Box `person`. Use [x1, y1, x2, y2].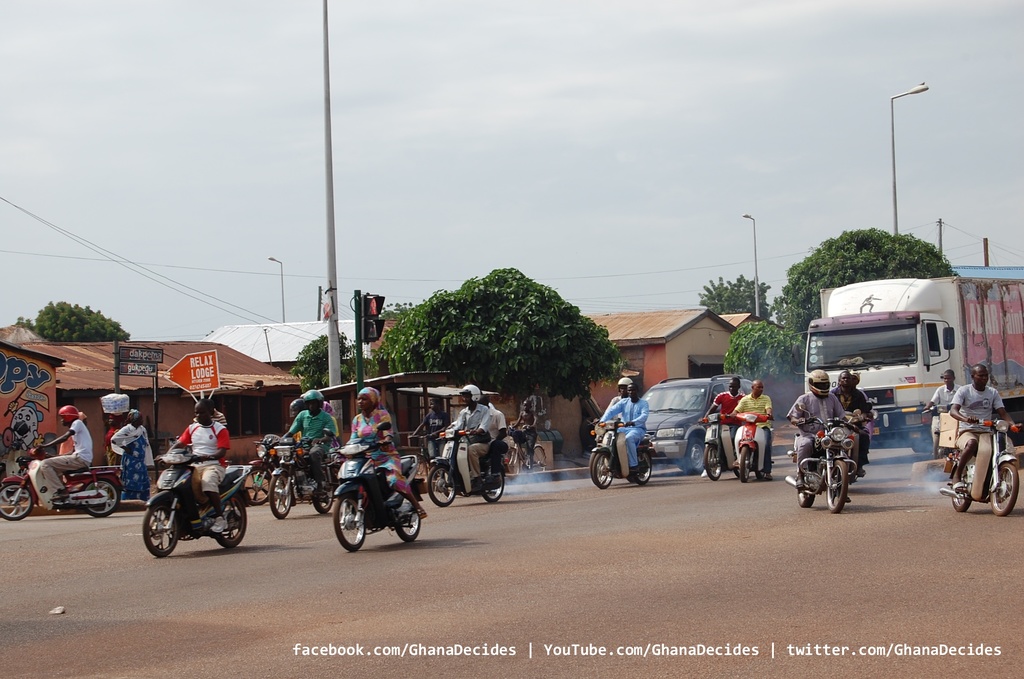
[276, 388, 333, 495].
